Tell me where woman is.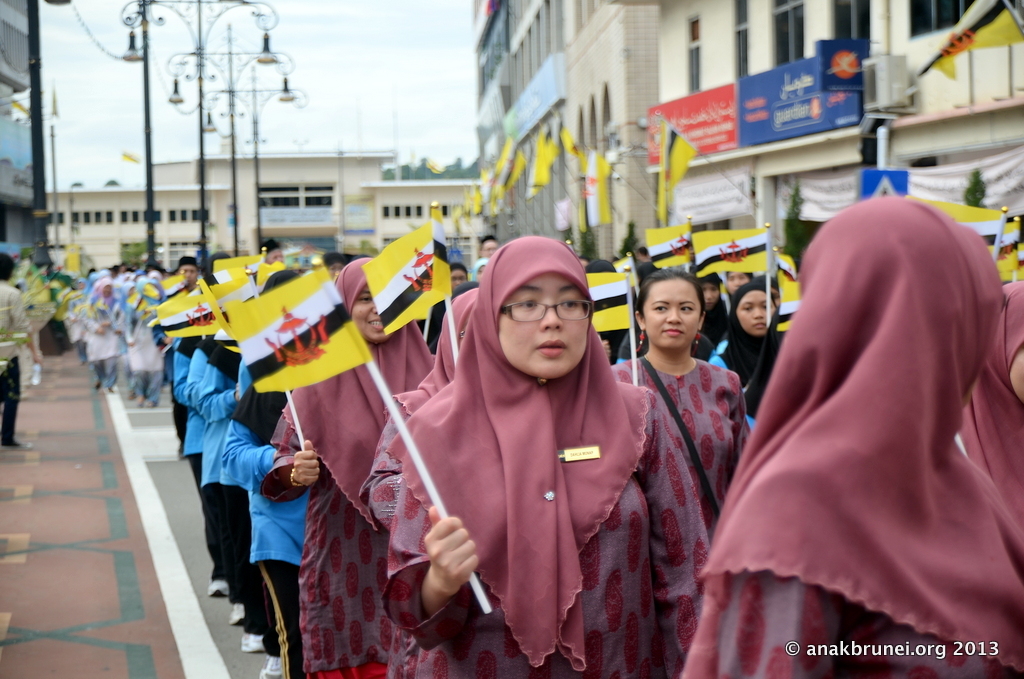
woman is at <region>378, 233, 715, 678</region>.
